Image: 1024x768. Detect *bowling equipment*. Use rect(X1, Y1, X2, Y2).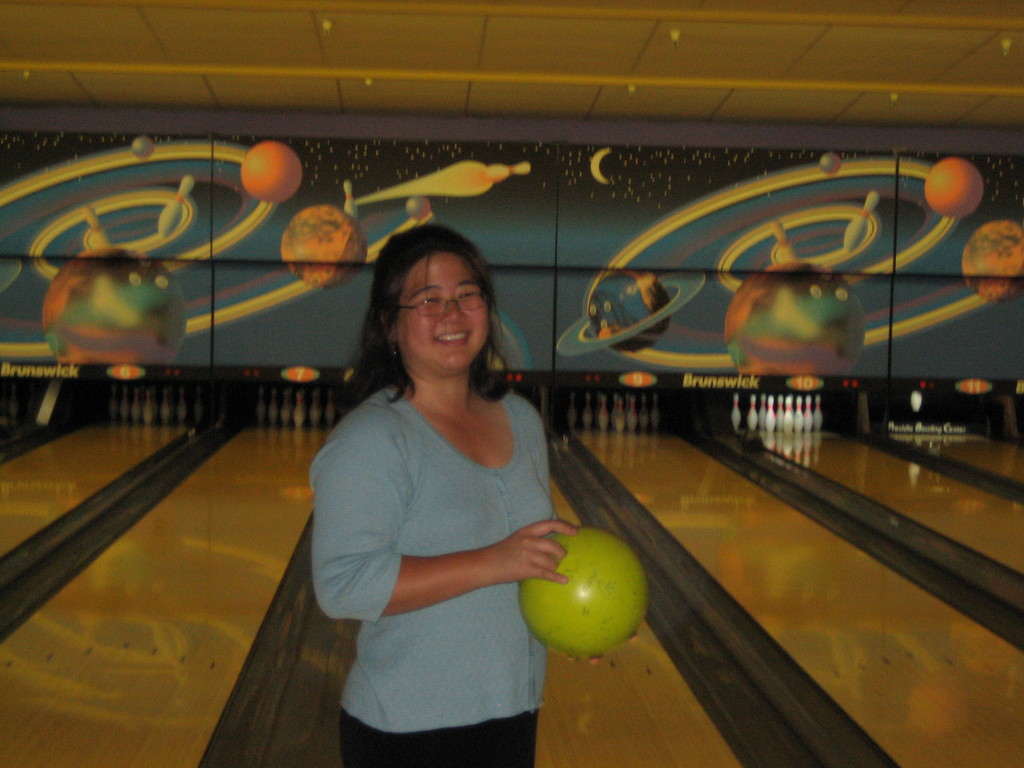
rect(83, 211, 106, 252).
